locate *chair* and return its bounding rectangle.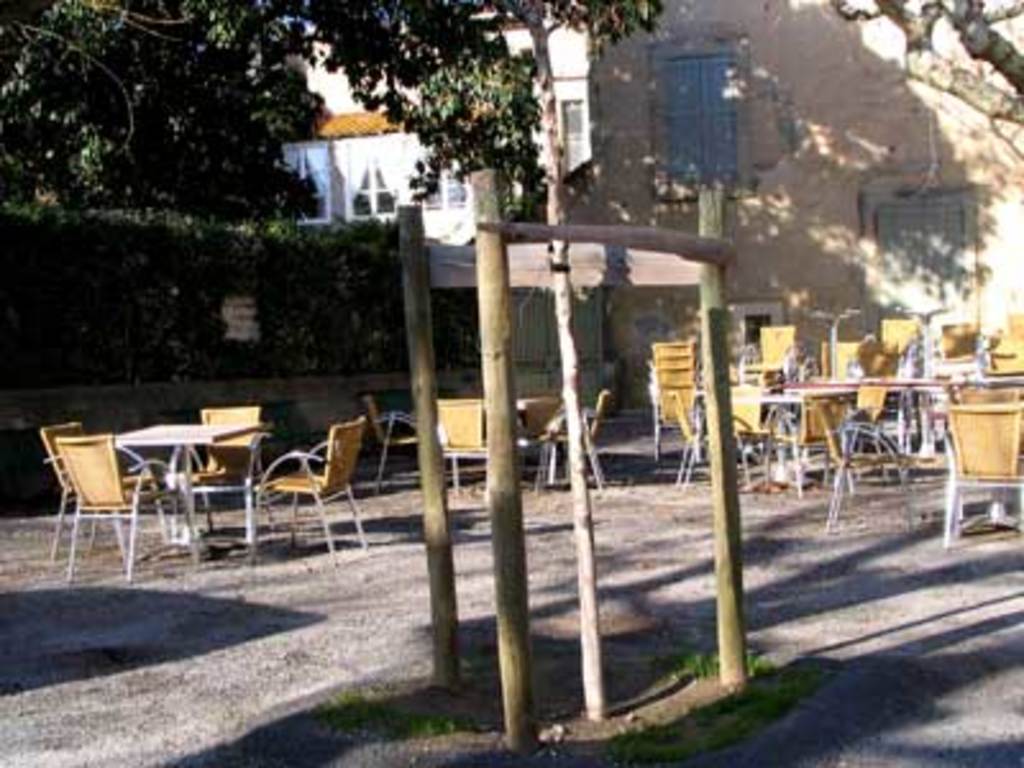
l=236, t=415, r=369, b=535.
